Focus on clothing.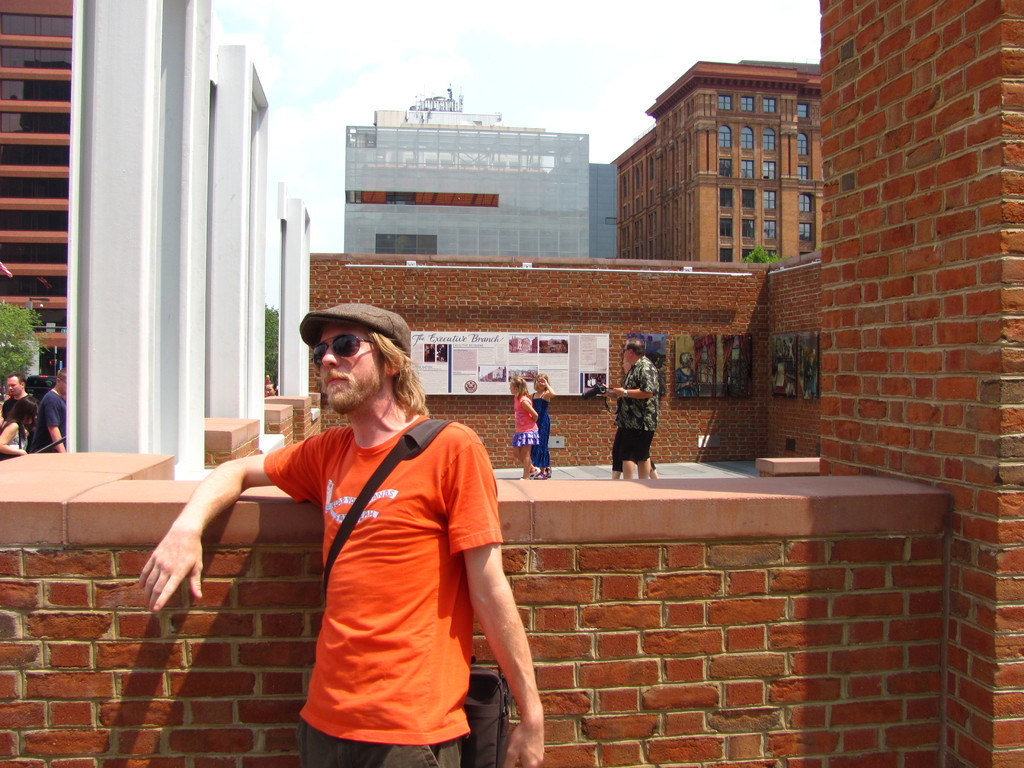
Focused at (528, 394, 553, 468).
